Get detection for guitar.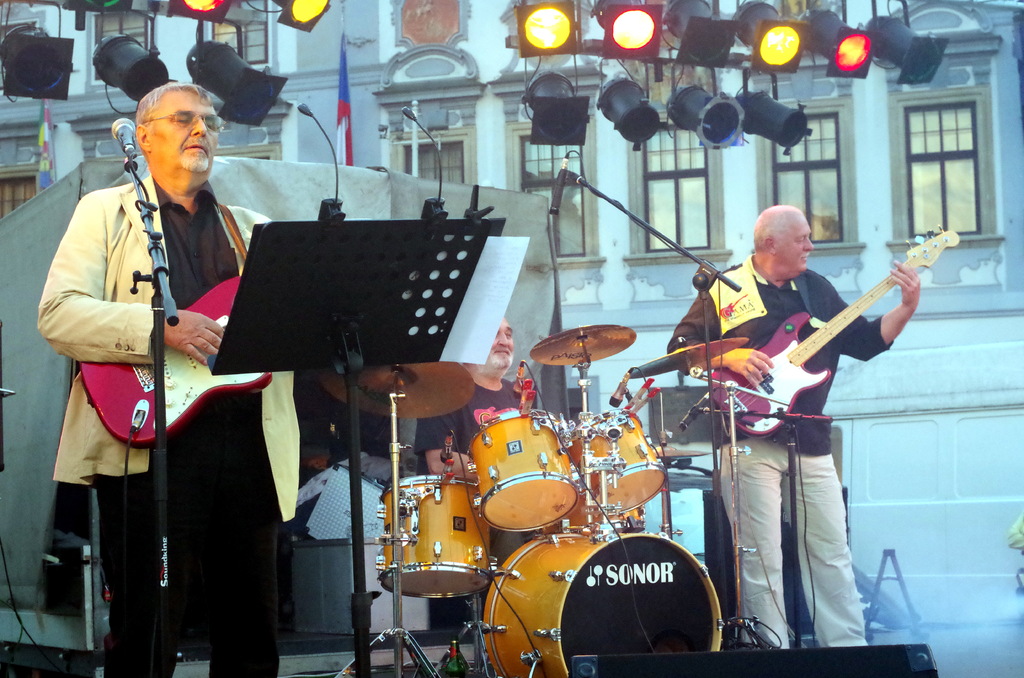
Detection: bbox=(708, 225, 961, 439).
